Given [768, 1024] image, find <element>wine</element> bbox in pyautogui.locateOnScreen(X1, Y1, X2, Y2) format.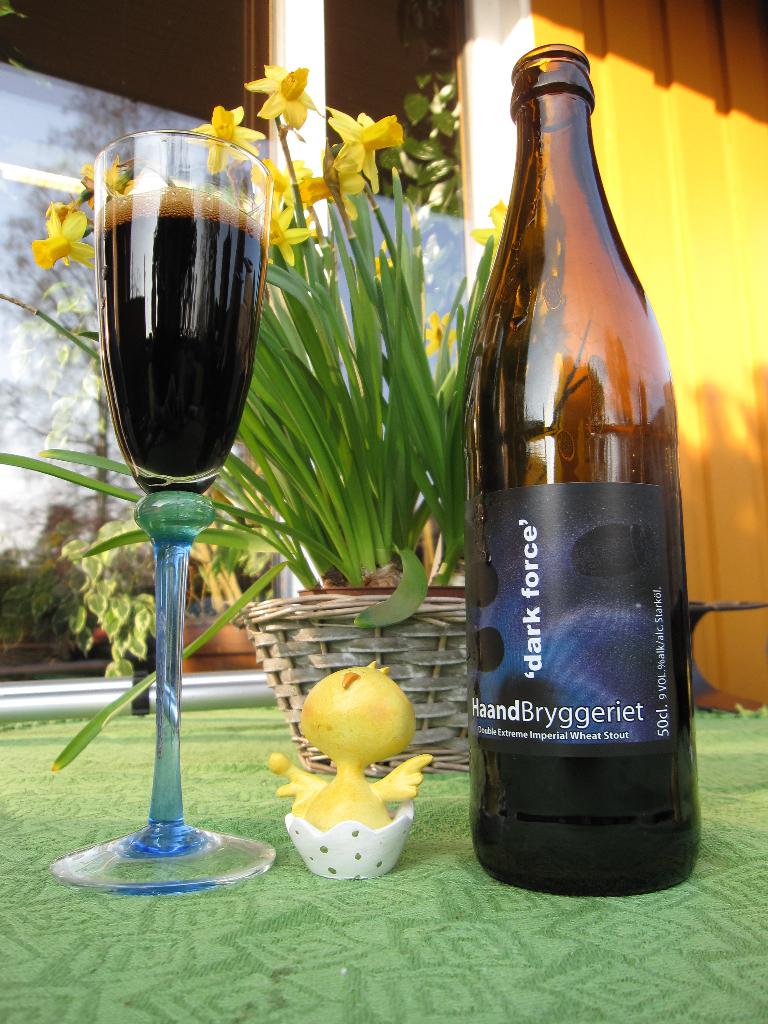
pyautogui.locateOnScreen(95, 214, 273, 501).
